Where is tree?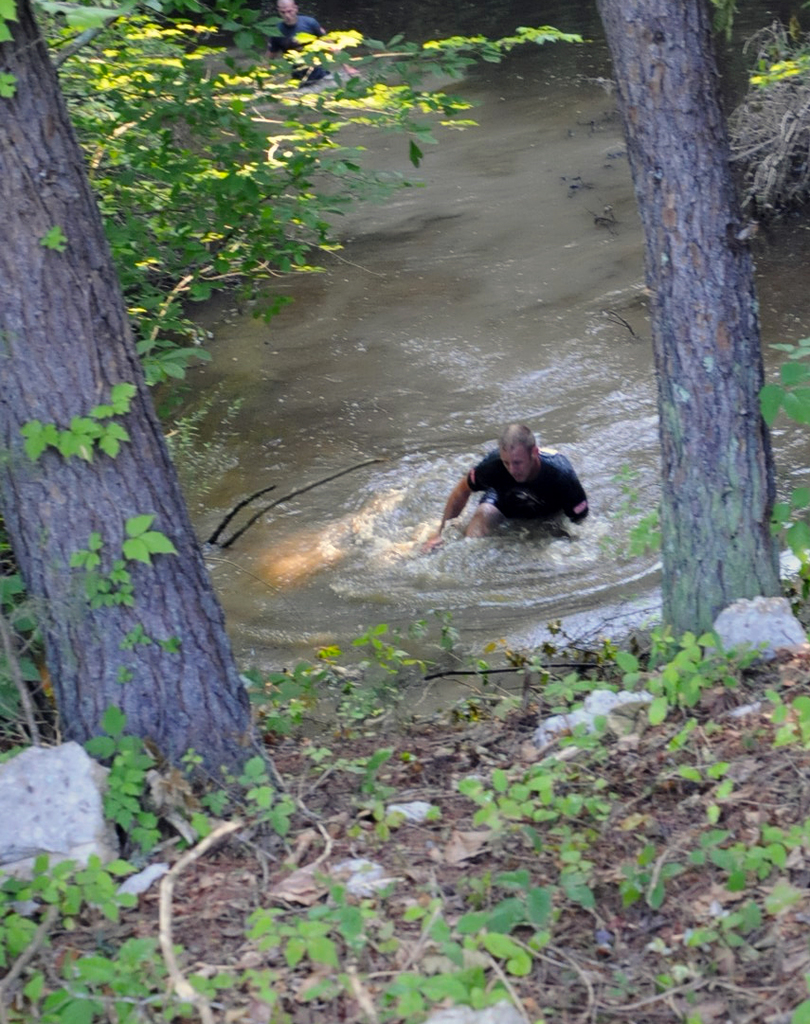
<box>0,0,308,810</box>.
